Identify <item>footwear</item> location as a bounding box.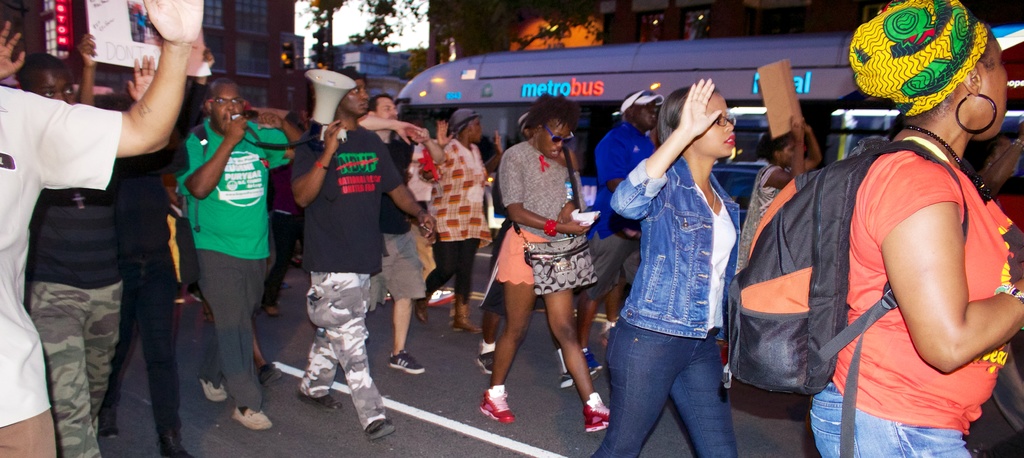
Rect(361, 411, 398, 437).
